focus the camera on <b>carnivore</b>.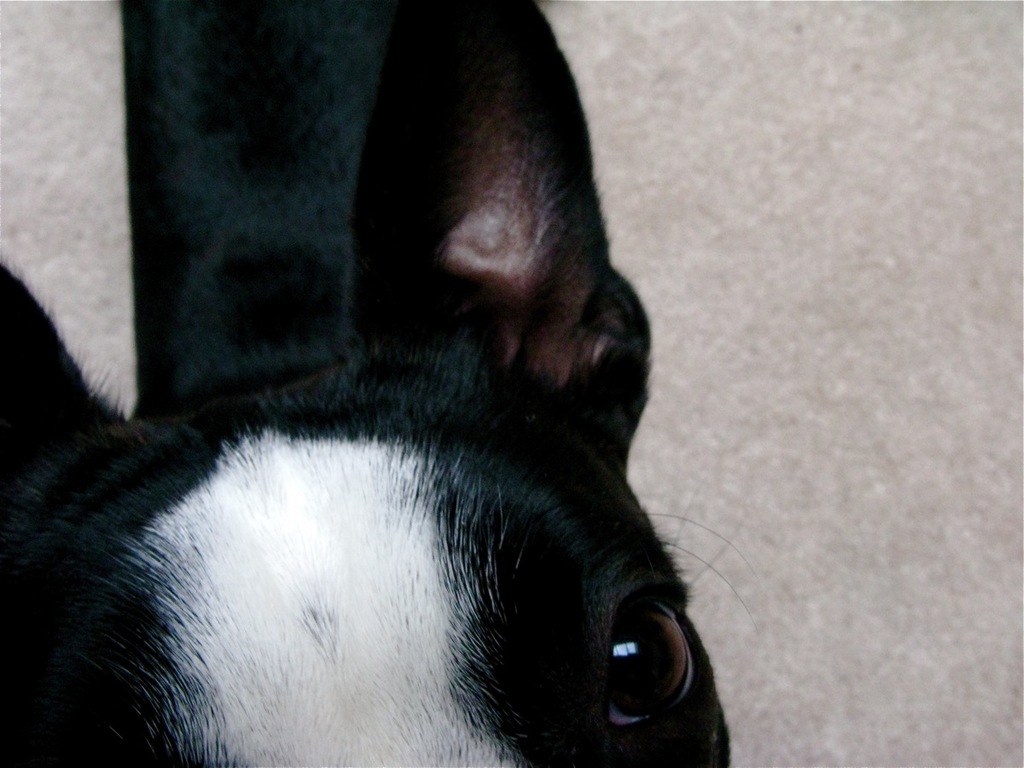
Focus region: [0, 0, 779, 767].
